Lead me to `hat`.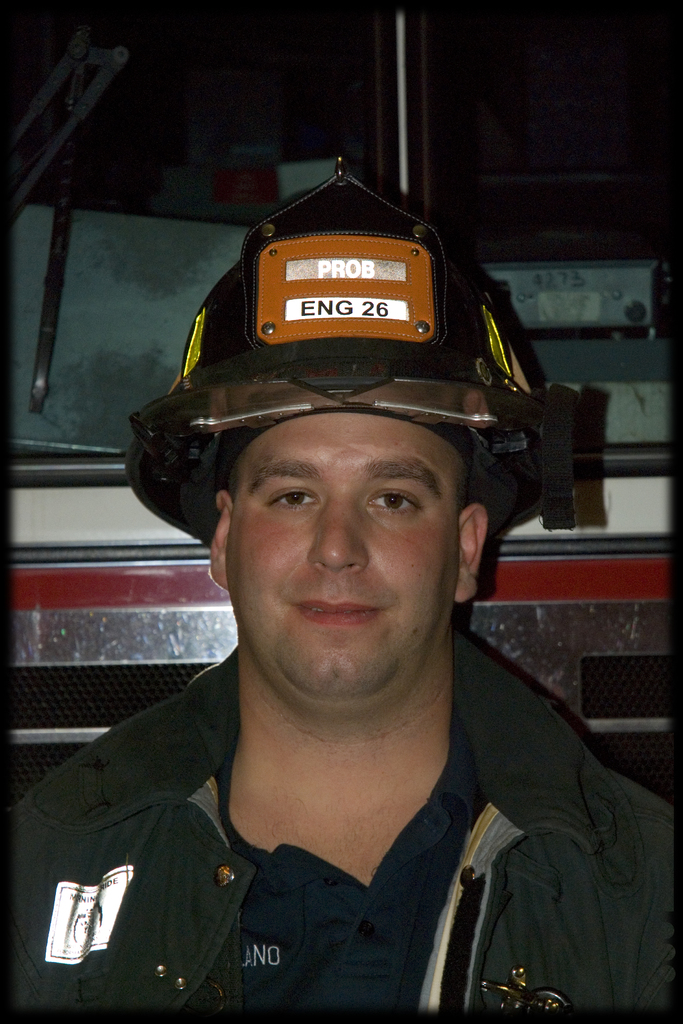
Lead to l=120, t=164, r=564, b=565.
